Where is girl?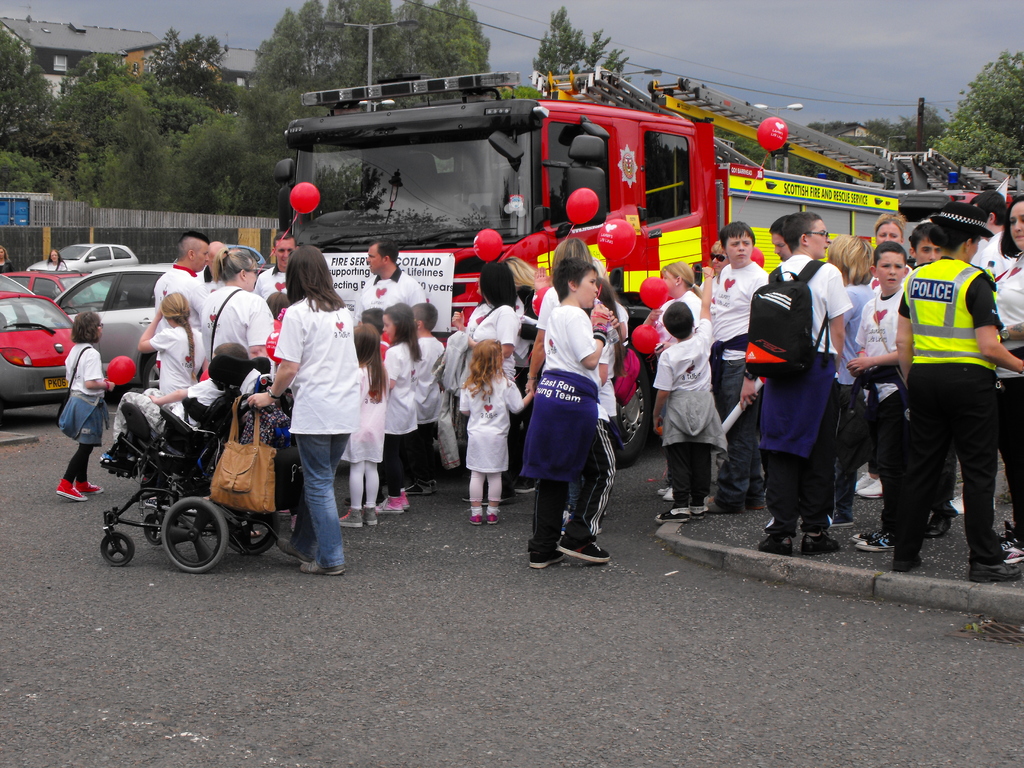
x1=341, y1=326, x2=382, y2=529.
